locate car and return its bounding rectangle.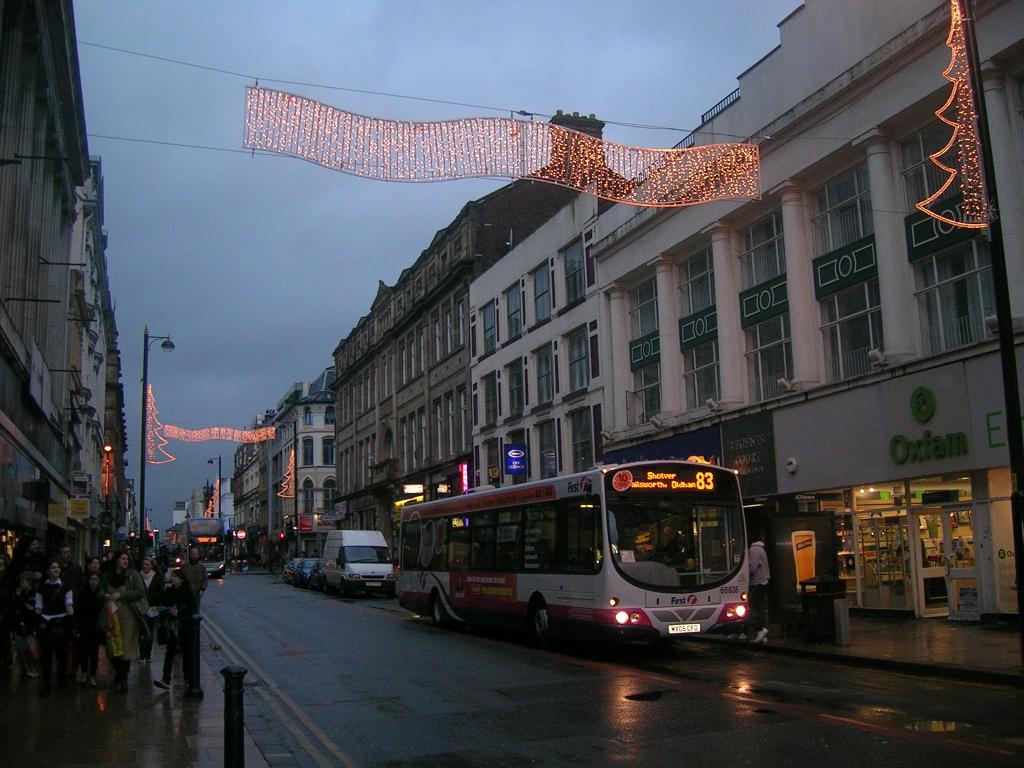
box=[293, 560, 317, 585].
